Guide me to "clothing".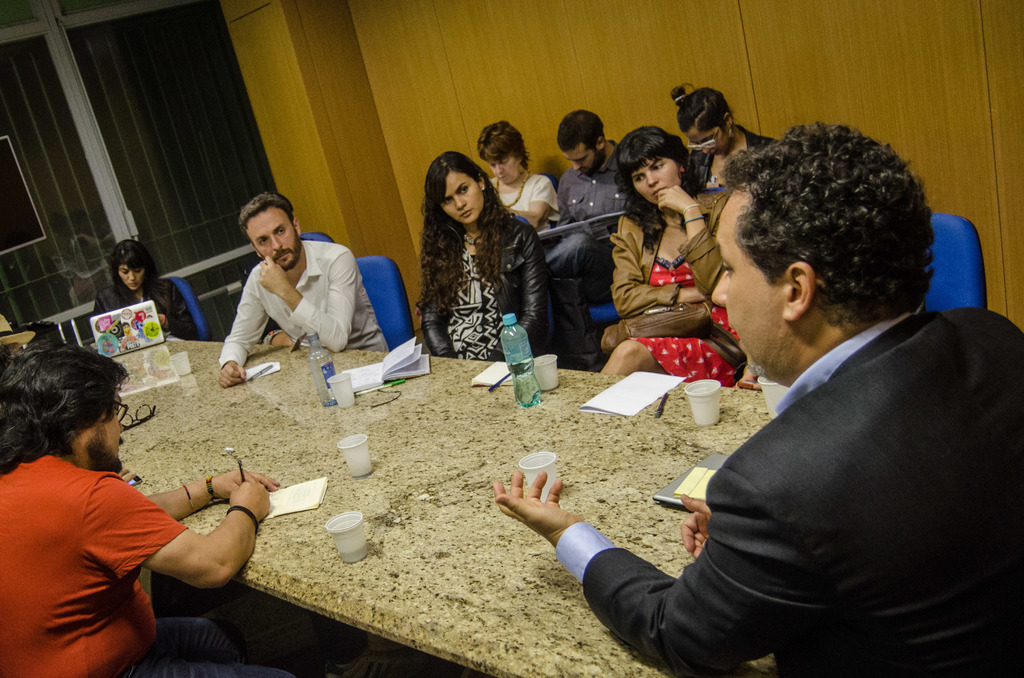
Guidance: <region>610, 189, 748, 387</region>.
